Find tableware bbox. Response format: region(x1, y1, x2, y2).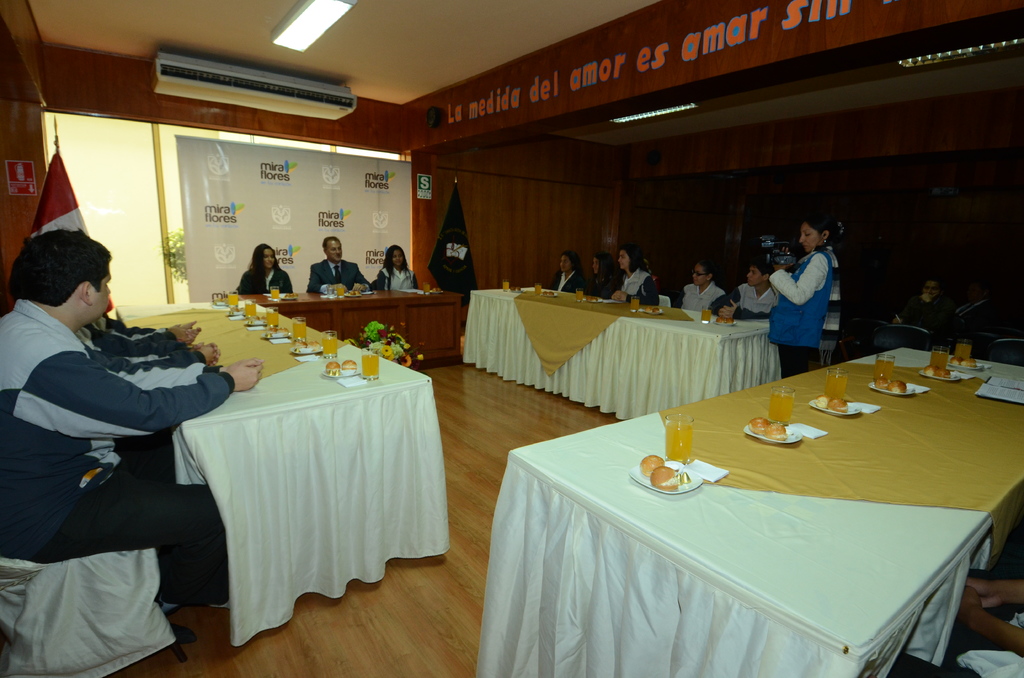
region(320, 331, 339, 359).
